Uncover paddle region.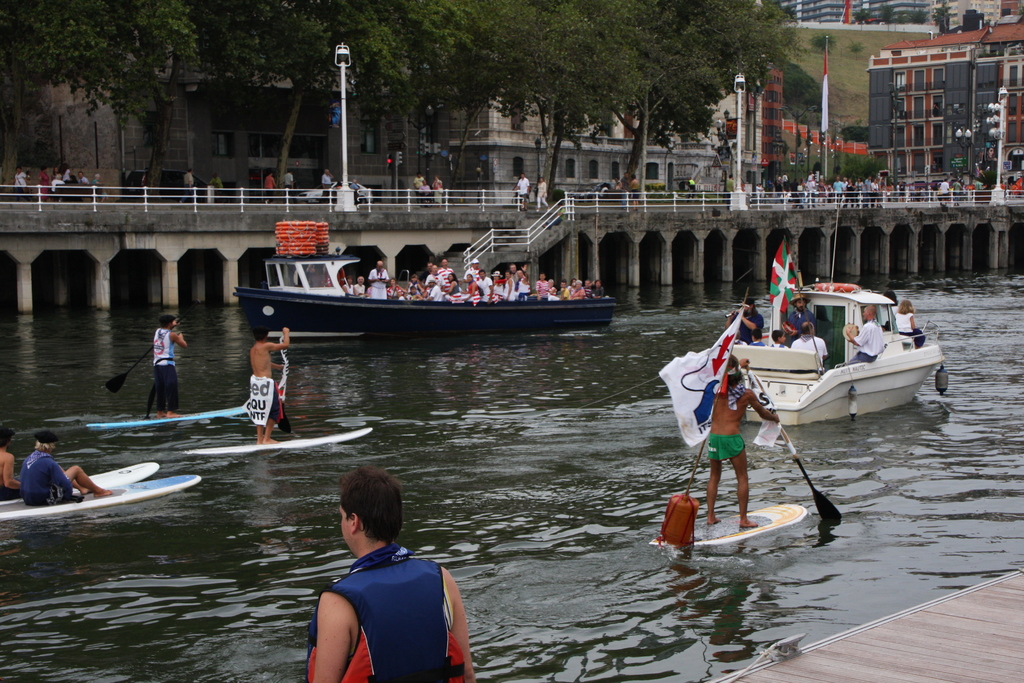
Uncovered: [745, 361, 840, 523].
